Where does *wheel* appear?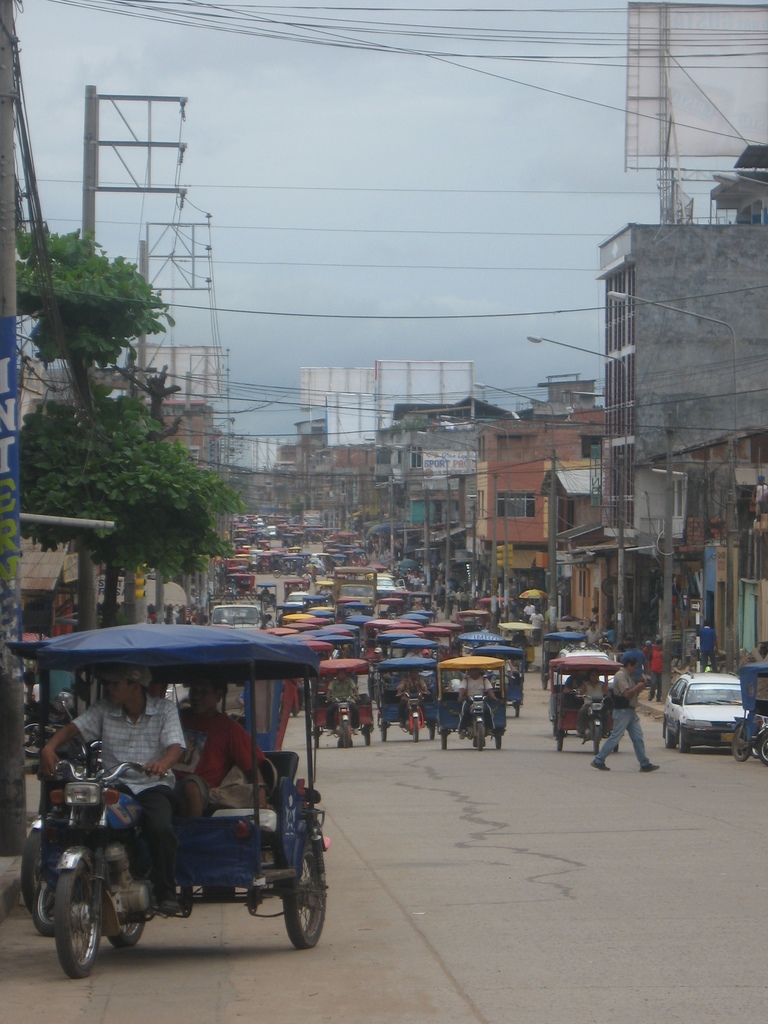
Appears at 276:809:329:954.
